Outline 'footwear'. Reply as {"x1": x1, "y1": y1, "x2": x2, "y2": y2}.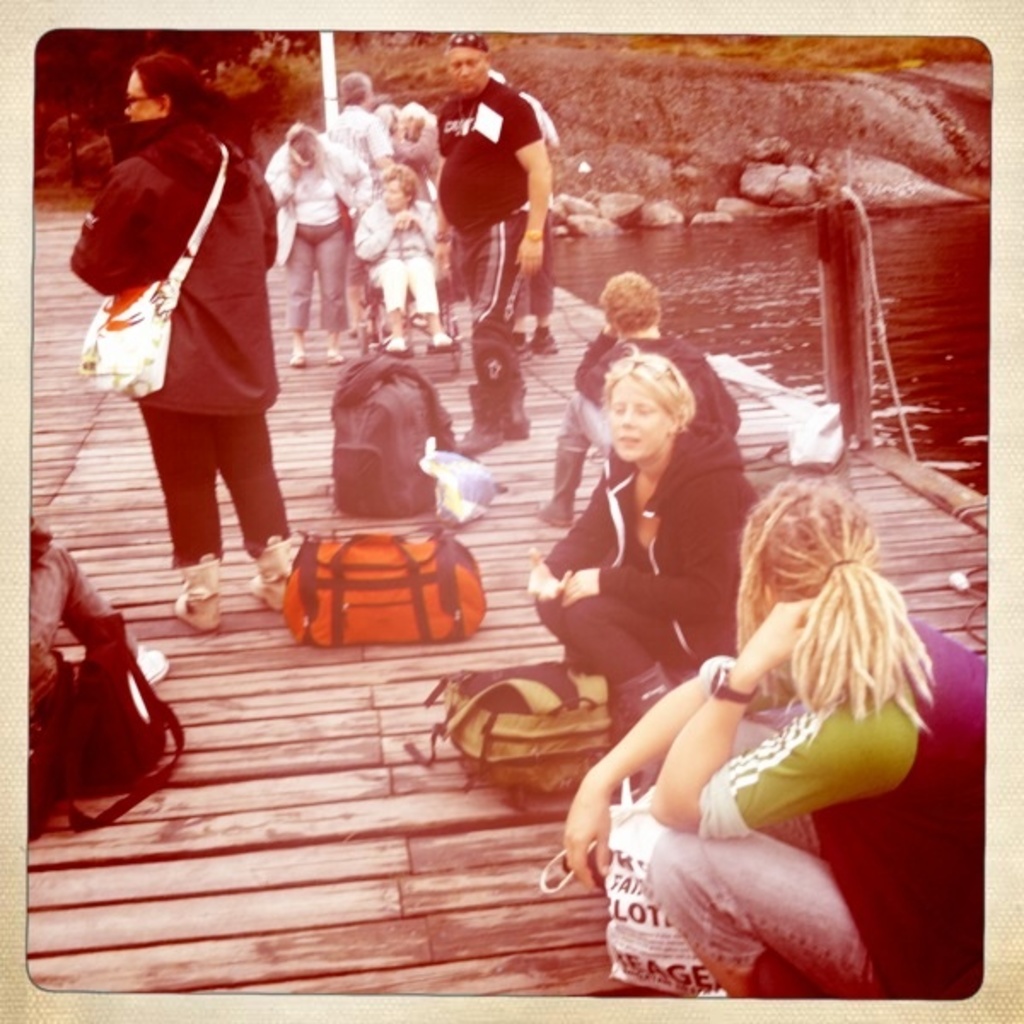
{"x1": 387, "y1": 333, "x2": 408, "y2": 352}.
